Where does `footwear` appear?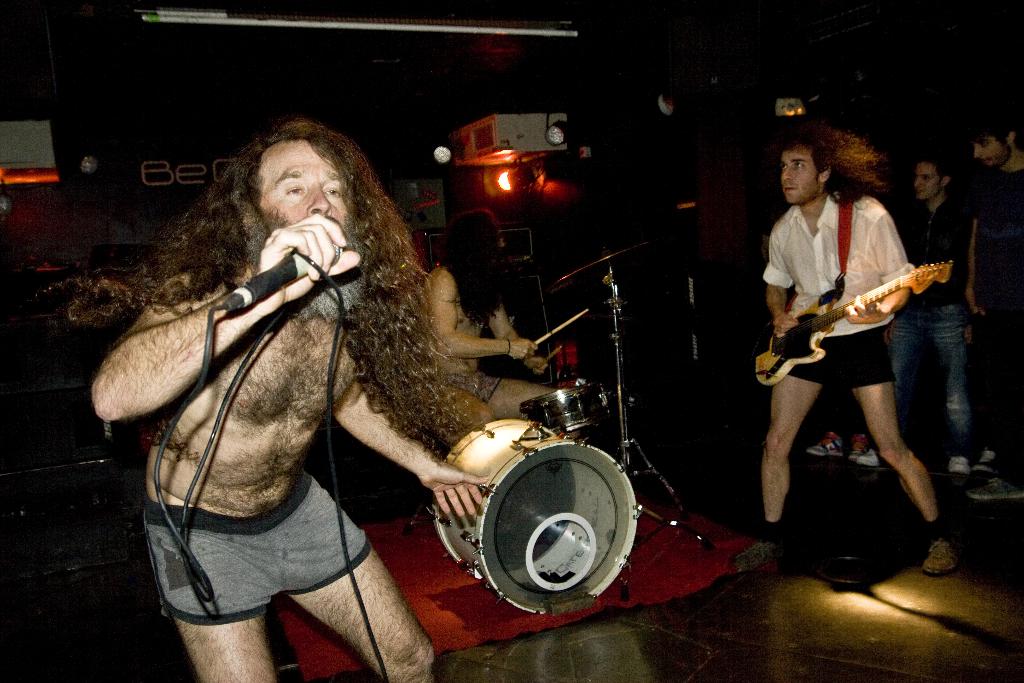
Appears at x1=976 y1=440 x2=993 y2=470.
